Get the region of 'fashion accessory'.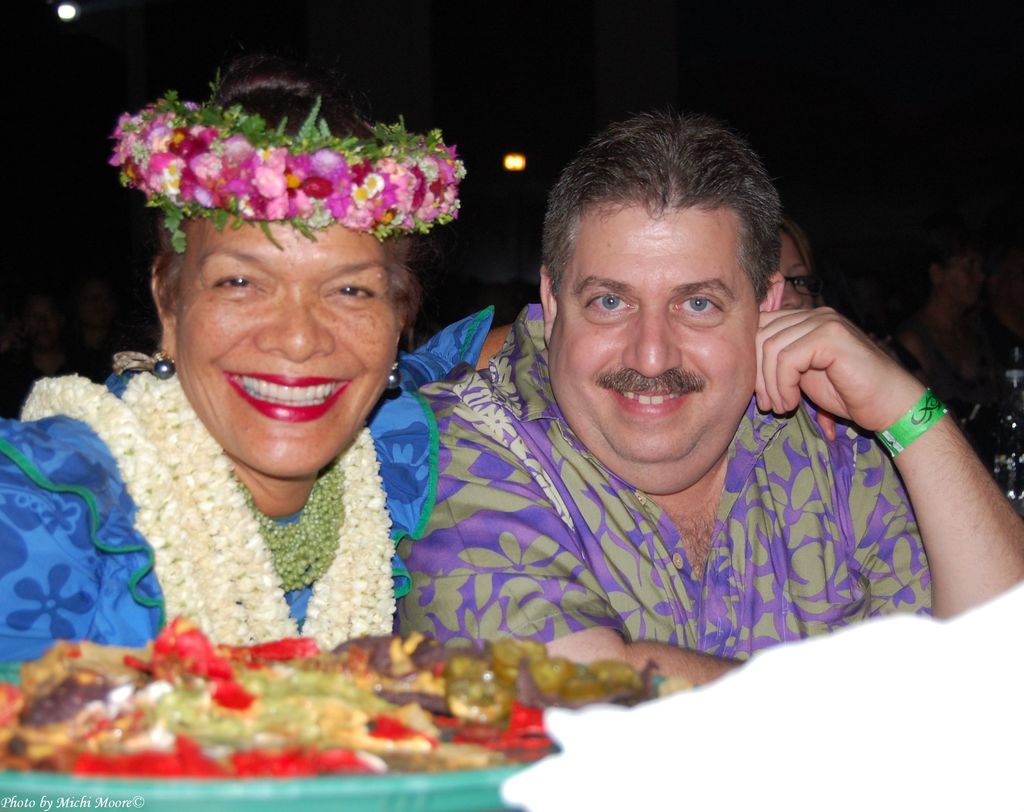
<bbox>385, 362, 398, 392</bbox>.
